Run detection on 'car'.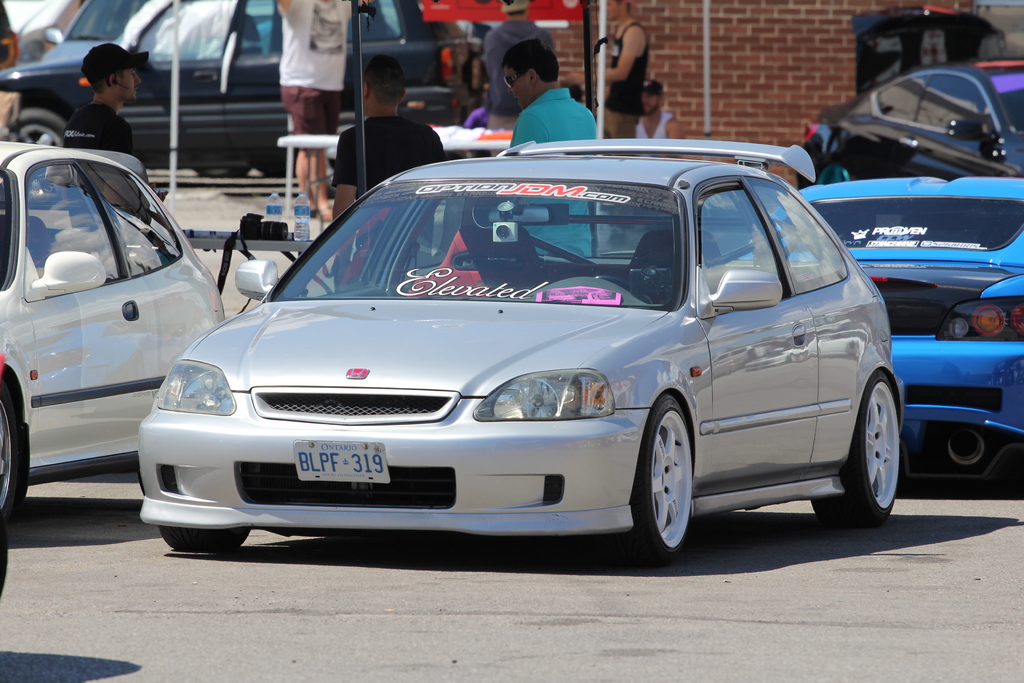
Result: [left=109, top=126, right=909, bottom=568].
